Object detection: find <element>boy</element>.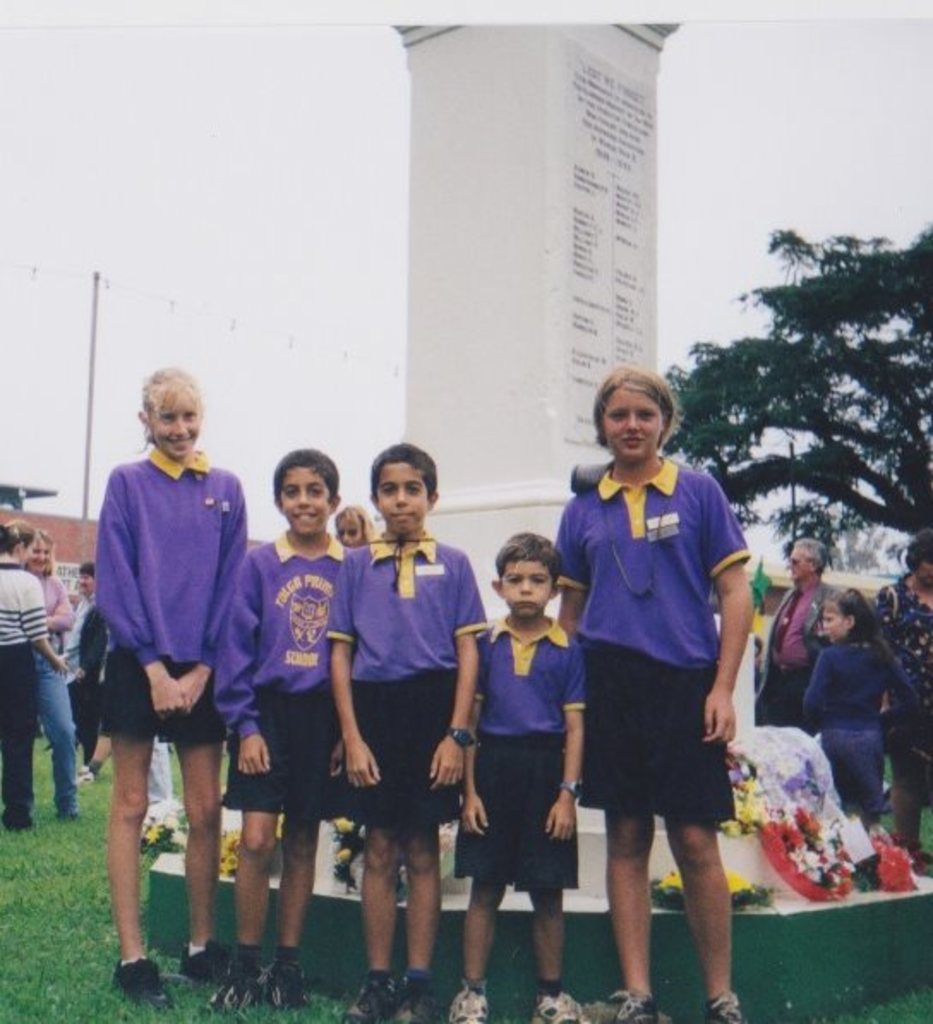
[326,437,491,1022].
